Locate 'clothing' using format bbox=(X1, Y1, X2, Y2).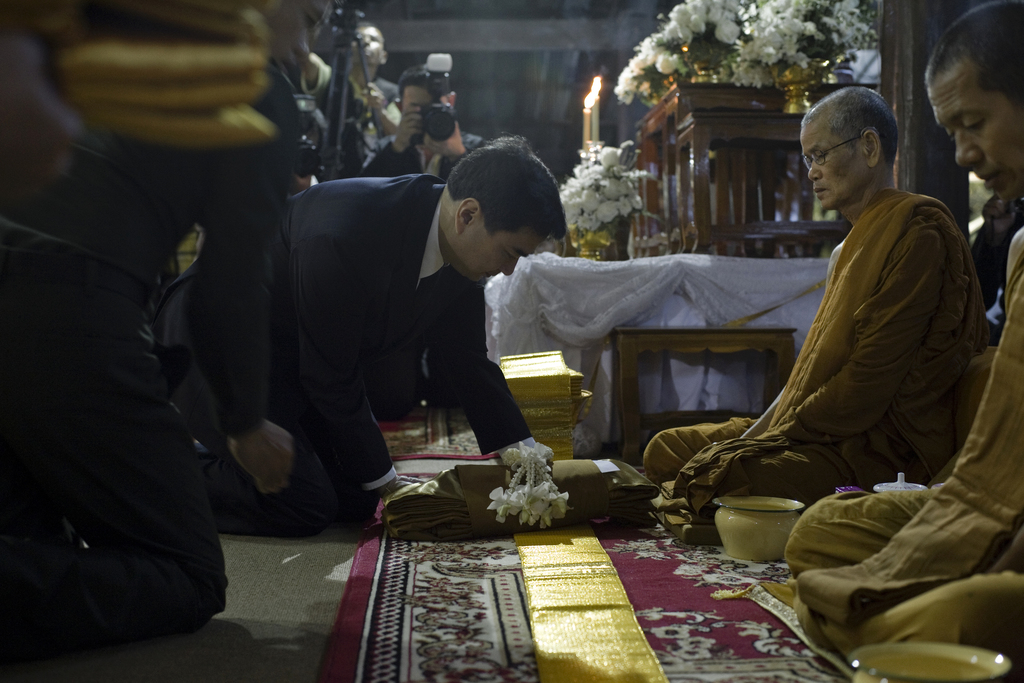
bbox=(156, 170, 531, 541).
